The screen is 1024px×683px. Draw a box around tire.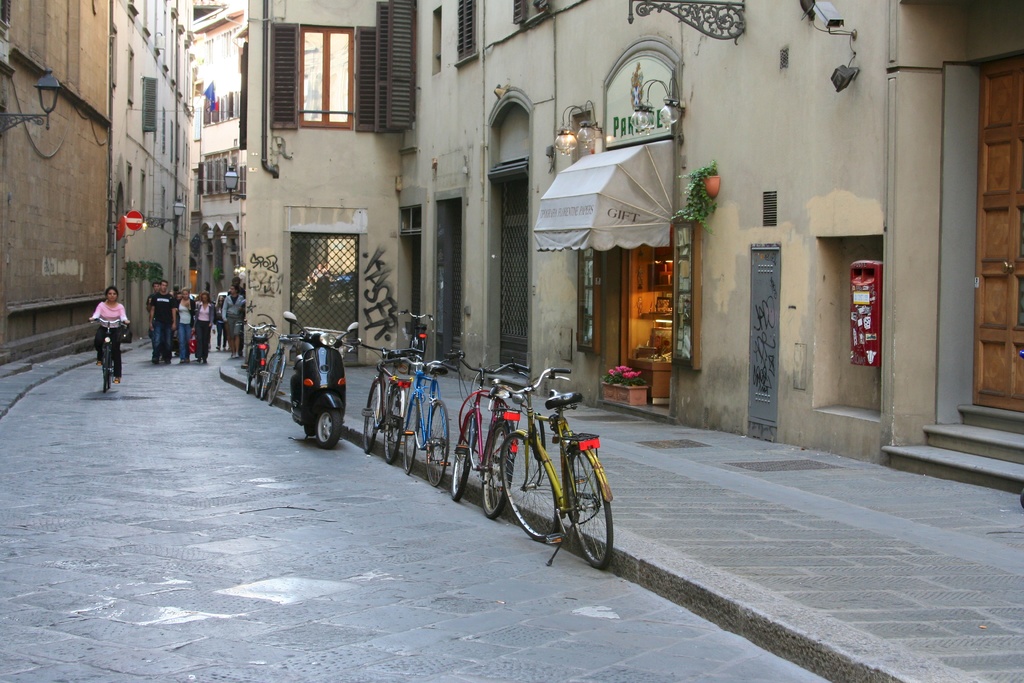
(401,395,420,475).
